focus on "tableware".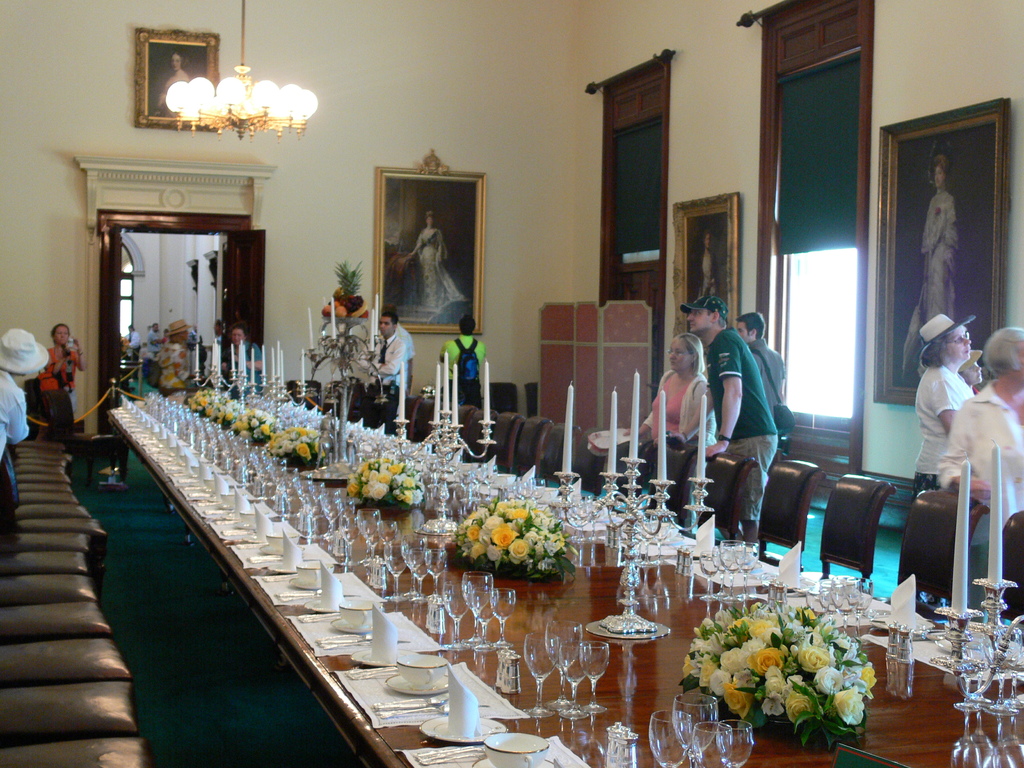
Focused at (left=393, top=650, right=446, bottom=692).
